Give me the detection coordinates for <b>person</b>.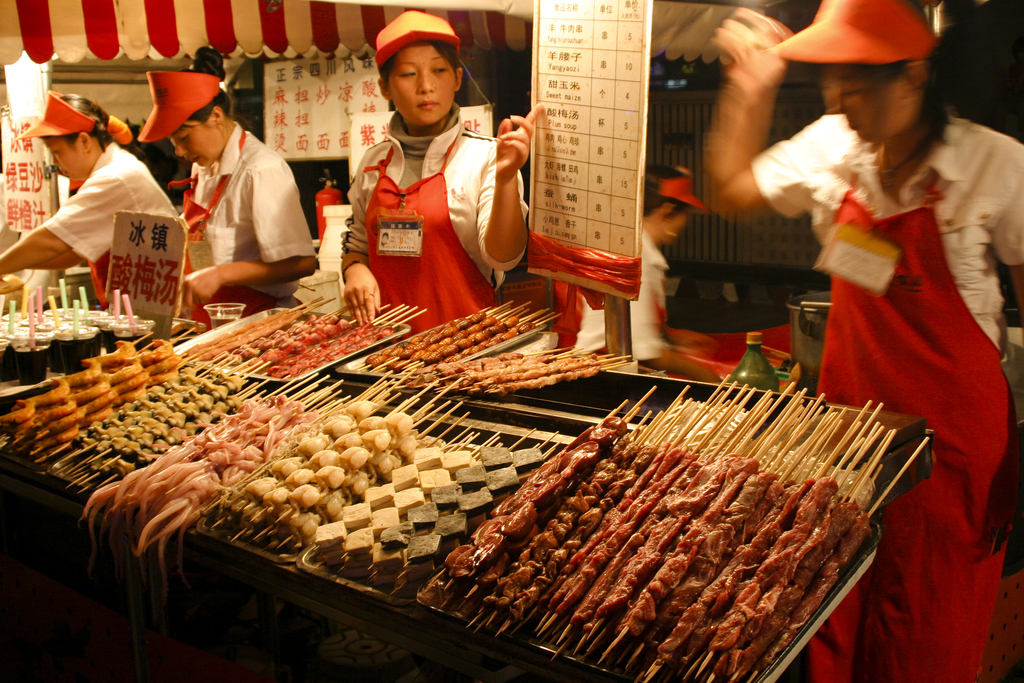
Rect(0, 83, 191, 311).
